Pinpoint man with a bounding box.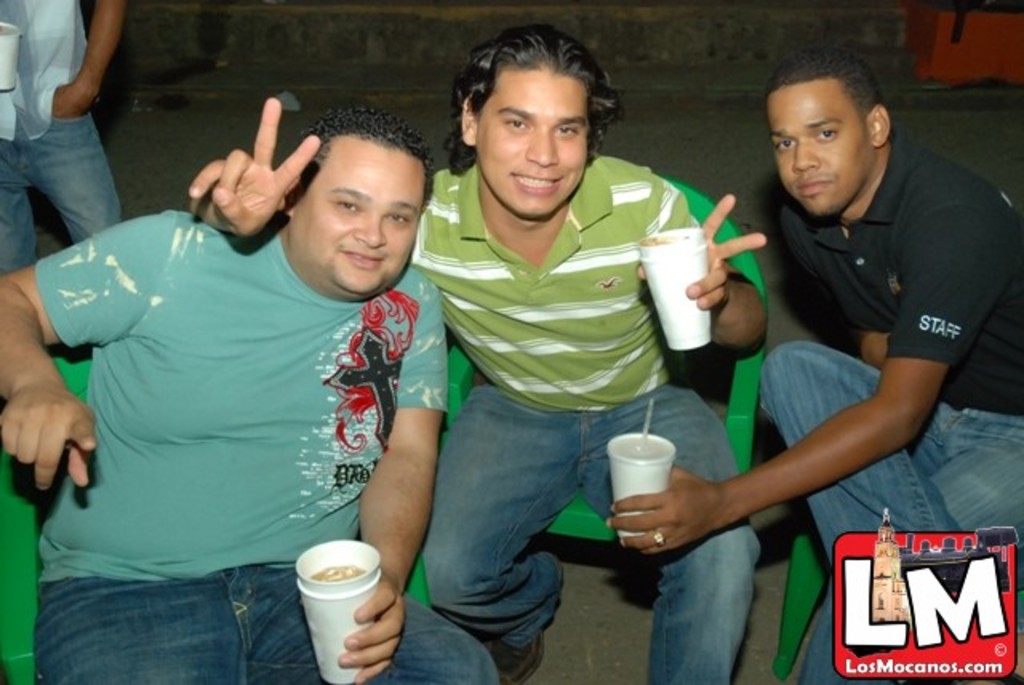
[left=757, top=37, right=1022, bottom=683].
